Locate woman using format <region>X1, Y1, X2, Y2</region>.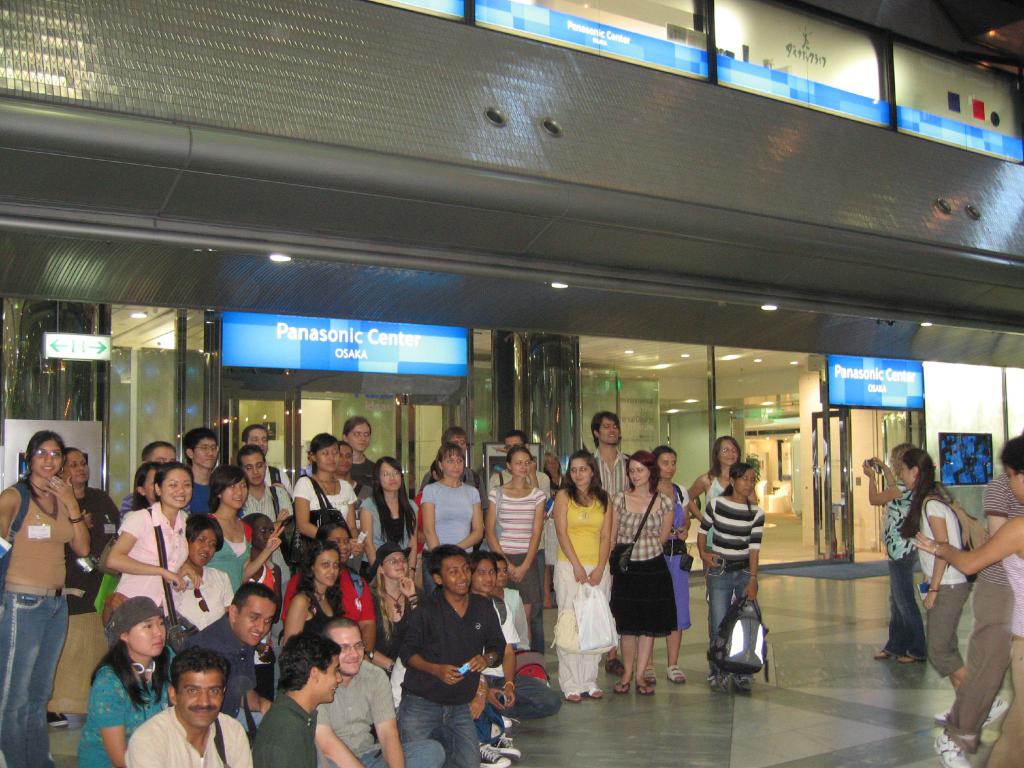
<region>613, 452, 661, 693</region>.
